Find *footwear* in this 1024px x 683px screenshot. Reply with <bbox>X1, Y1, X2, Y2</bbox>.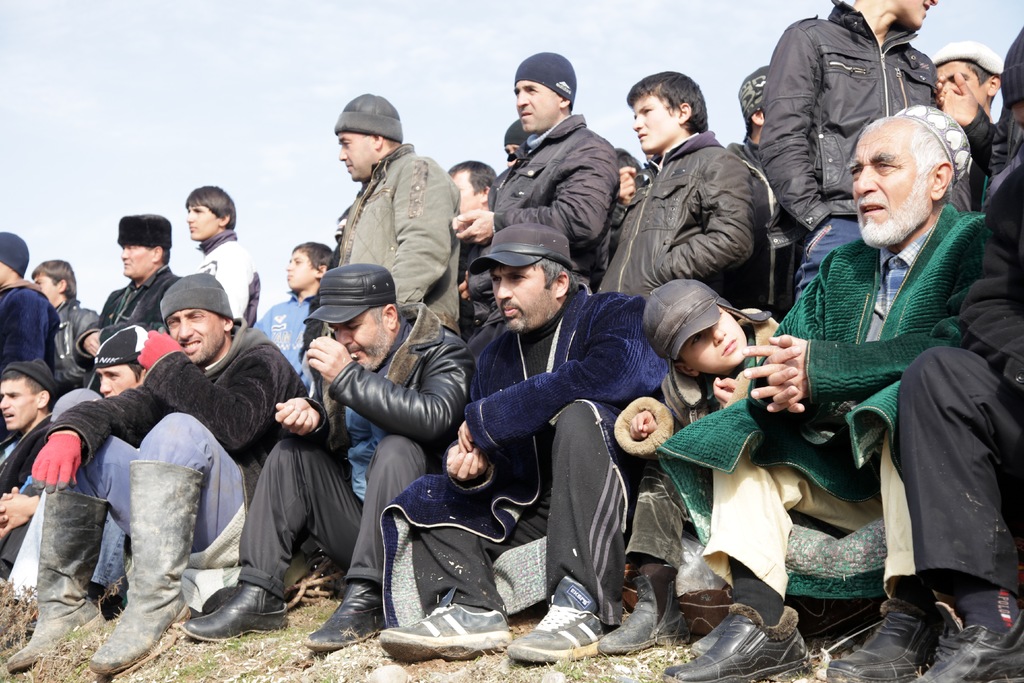
<bbox>182, 577, 267, 647</bbox>.
